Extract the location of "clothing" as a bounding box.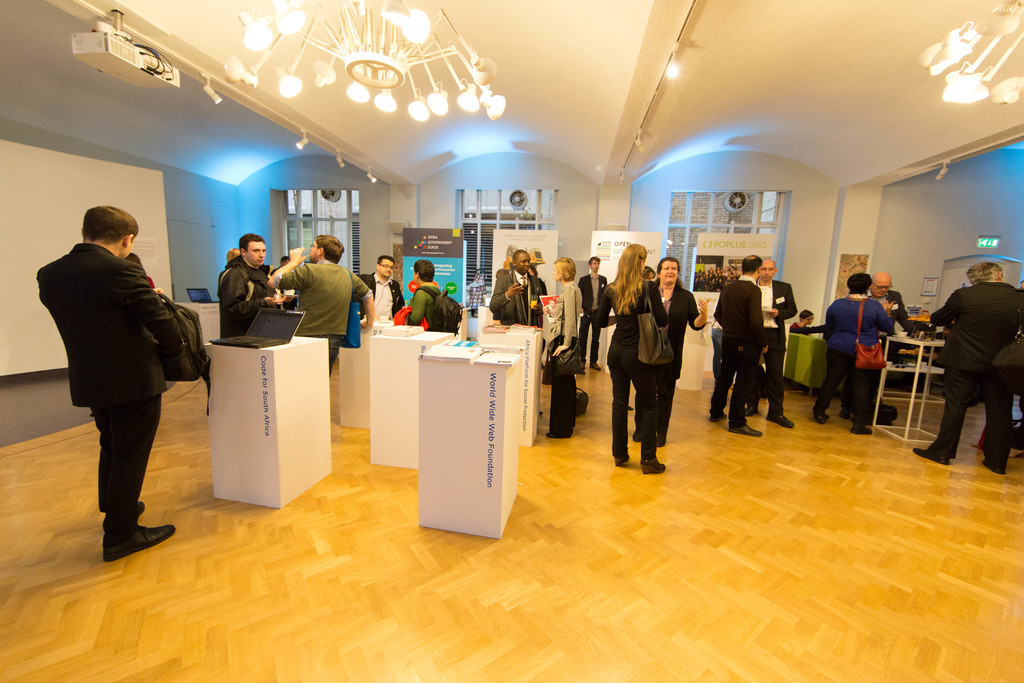
locate(488, 273, 545, 327).
